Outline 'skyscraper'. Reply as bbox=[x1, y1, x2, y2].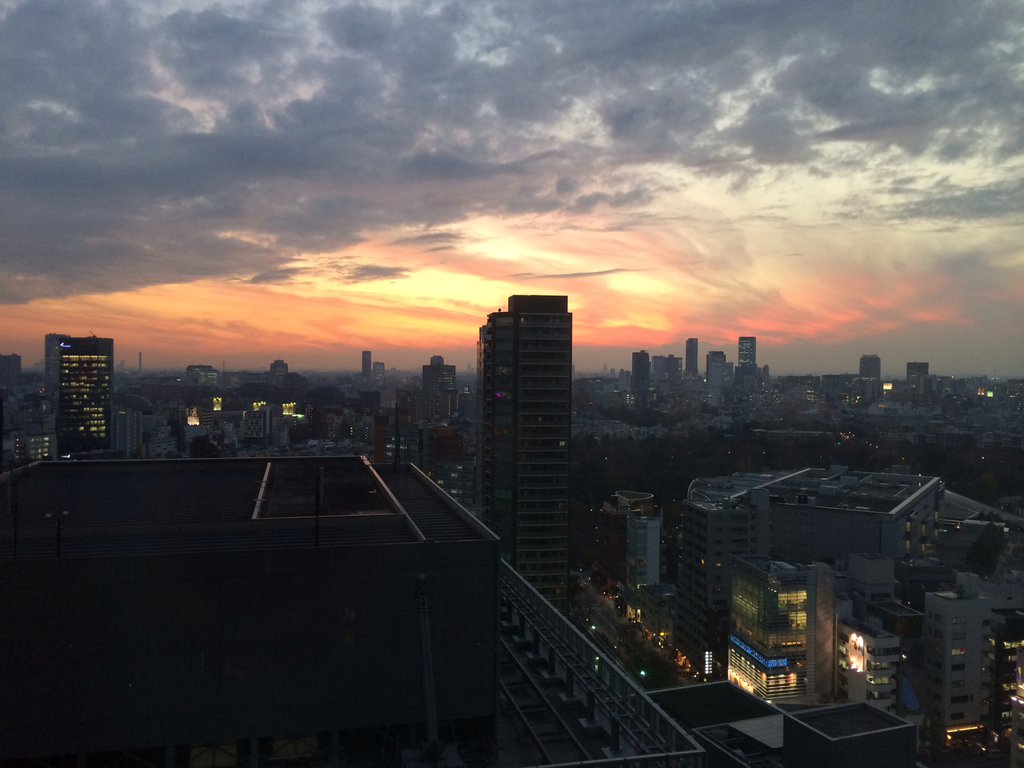
bbox=[45, 331, 61, 392].
